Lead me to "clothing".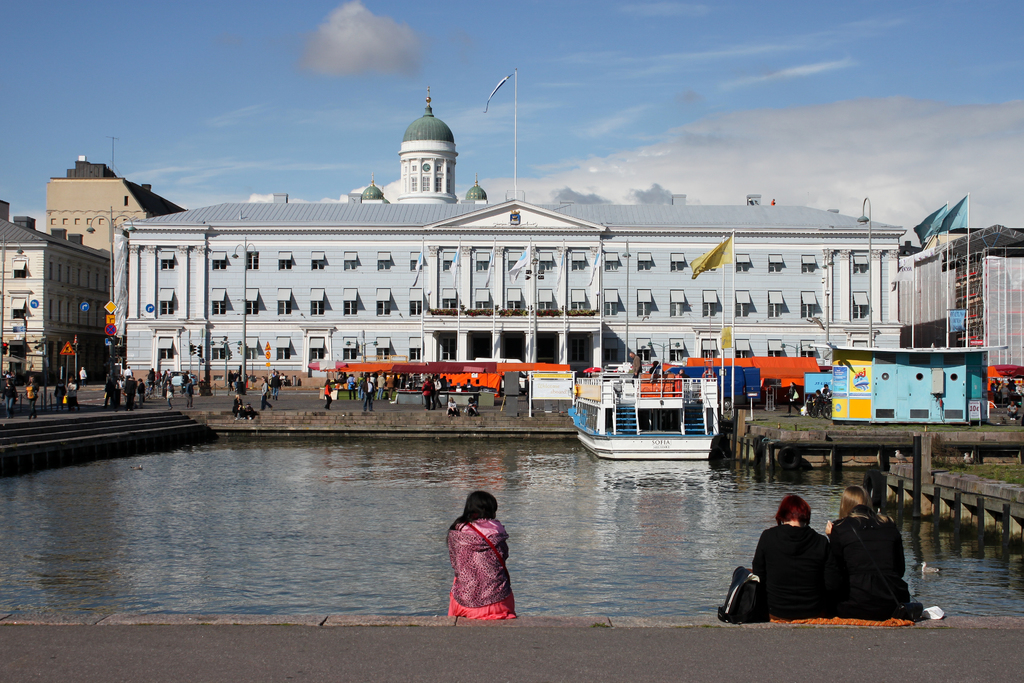
Lead to bbox=[806, 391, 824, 415].
